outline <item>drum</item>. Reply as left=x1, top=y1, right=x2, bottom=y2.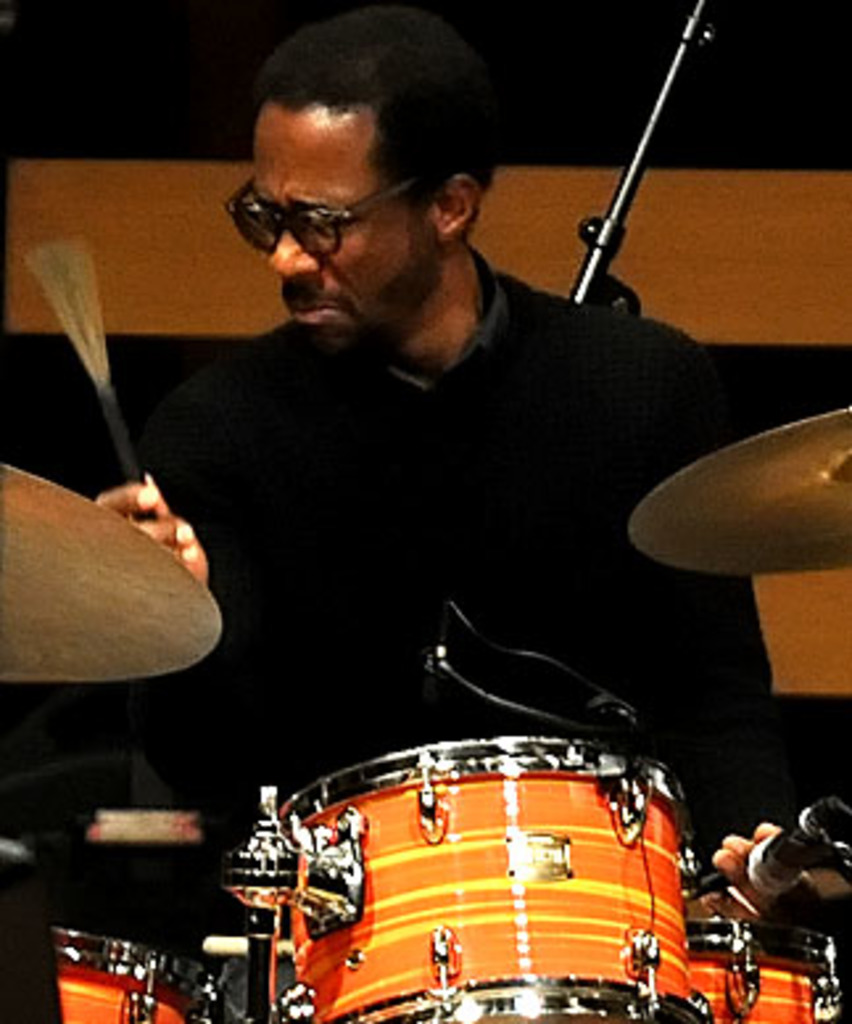
left=686, top=924, right=844, bottom=1021.
